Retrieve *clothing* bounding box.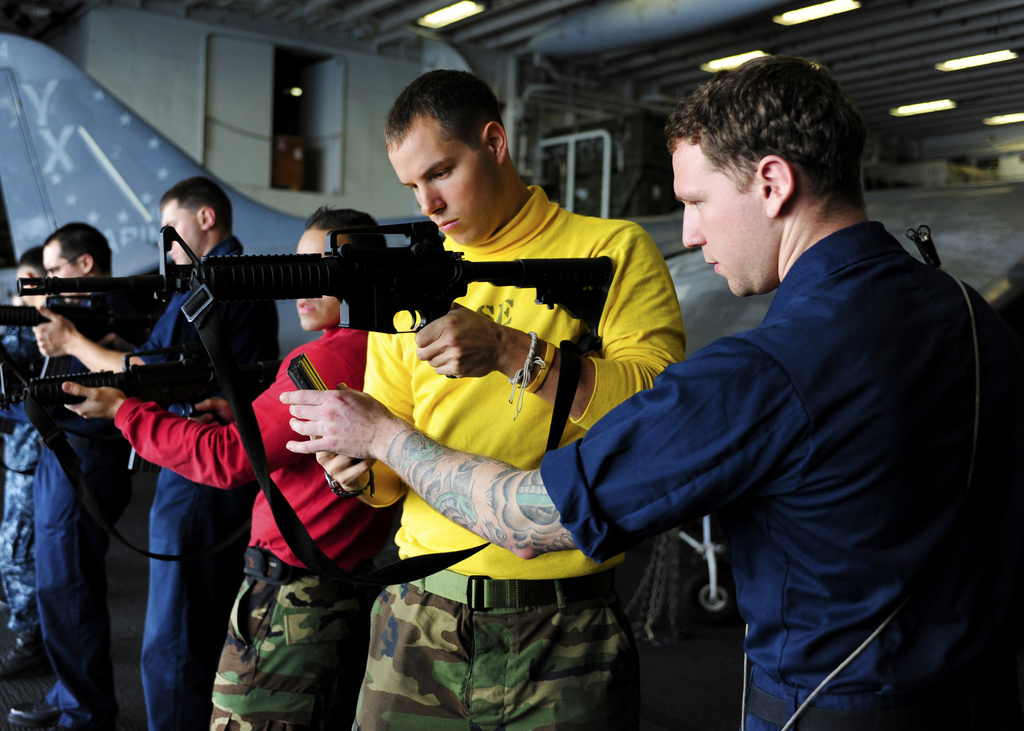
Bounding box: 119 320 380 730.
